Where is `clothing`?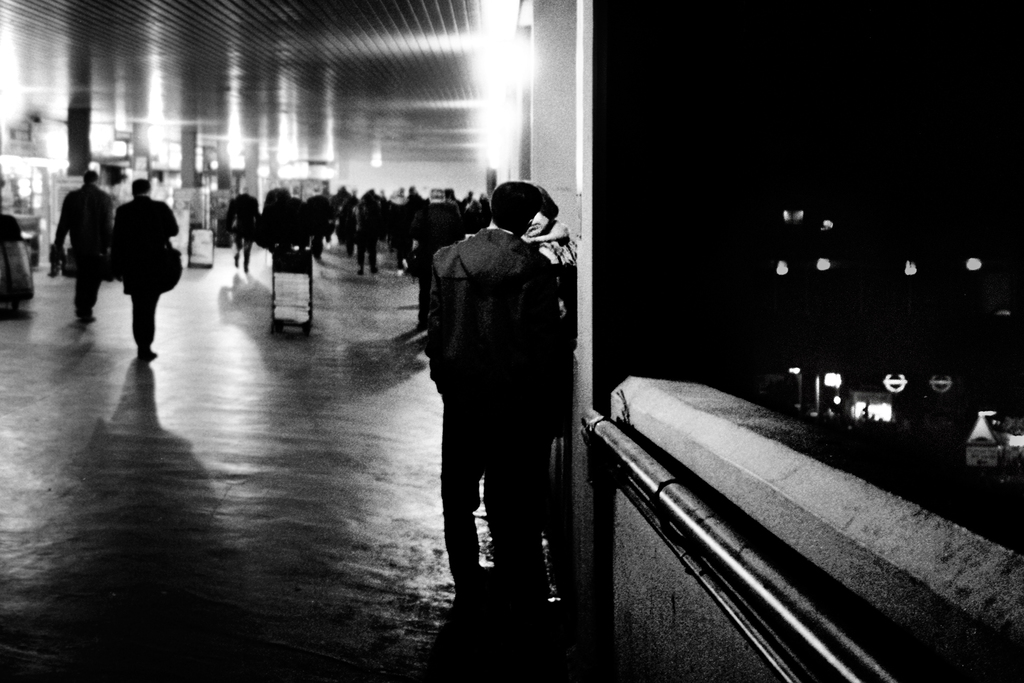
52,178,115,304.
